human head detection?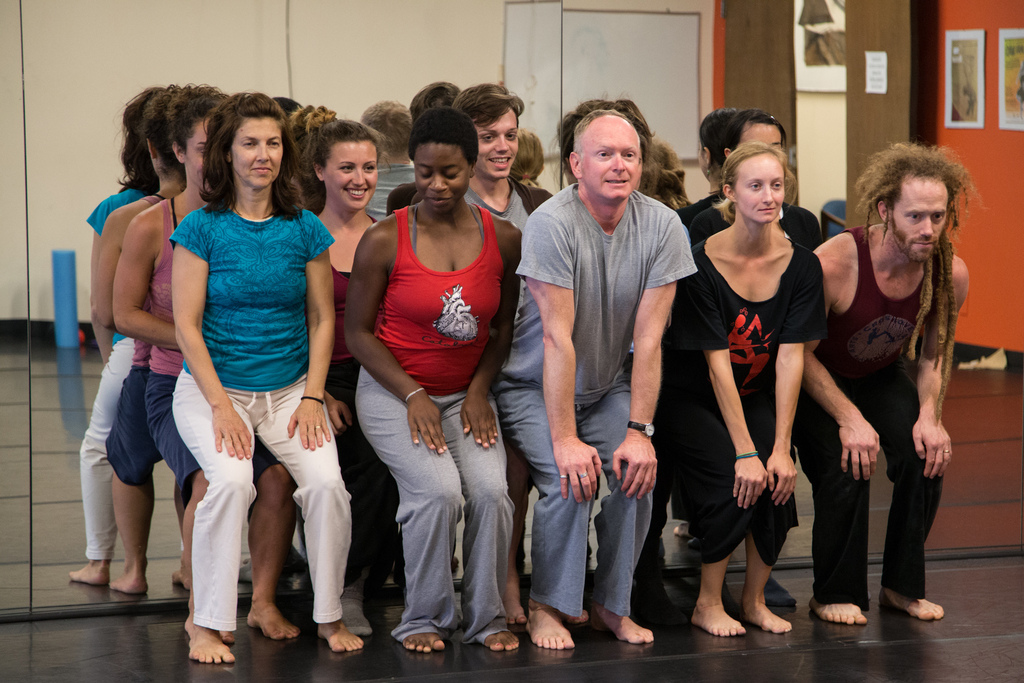
crop(723, 147, 783, 226)
